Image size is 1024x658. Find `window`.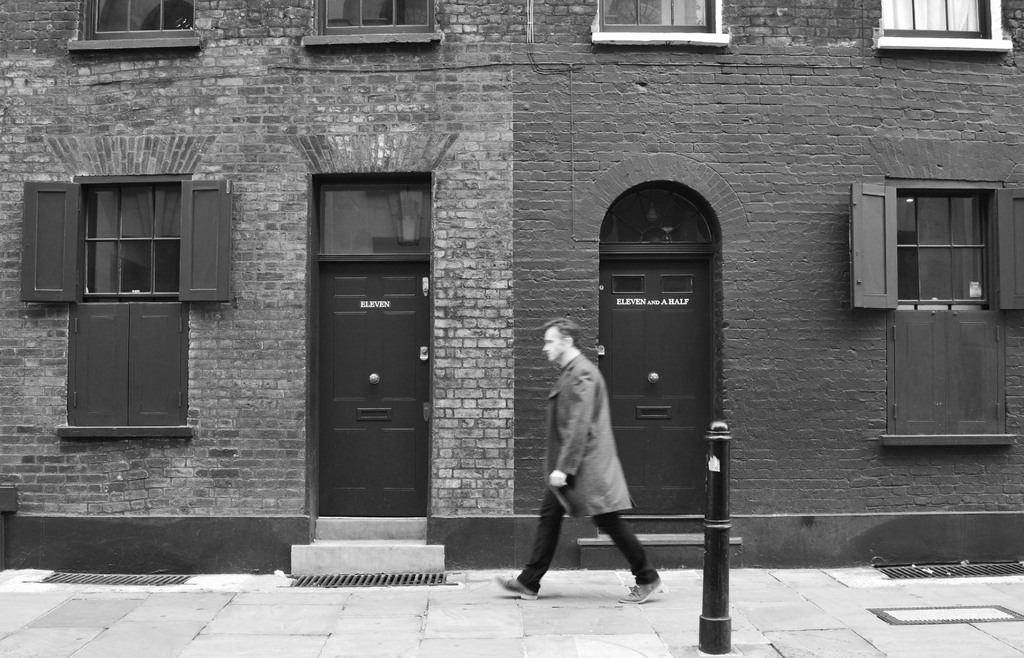
x1=63 y1=3 x2=202 y2=46.
